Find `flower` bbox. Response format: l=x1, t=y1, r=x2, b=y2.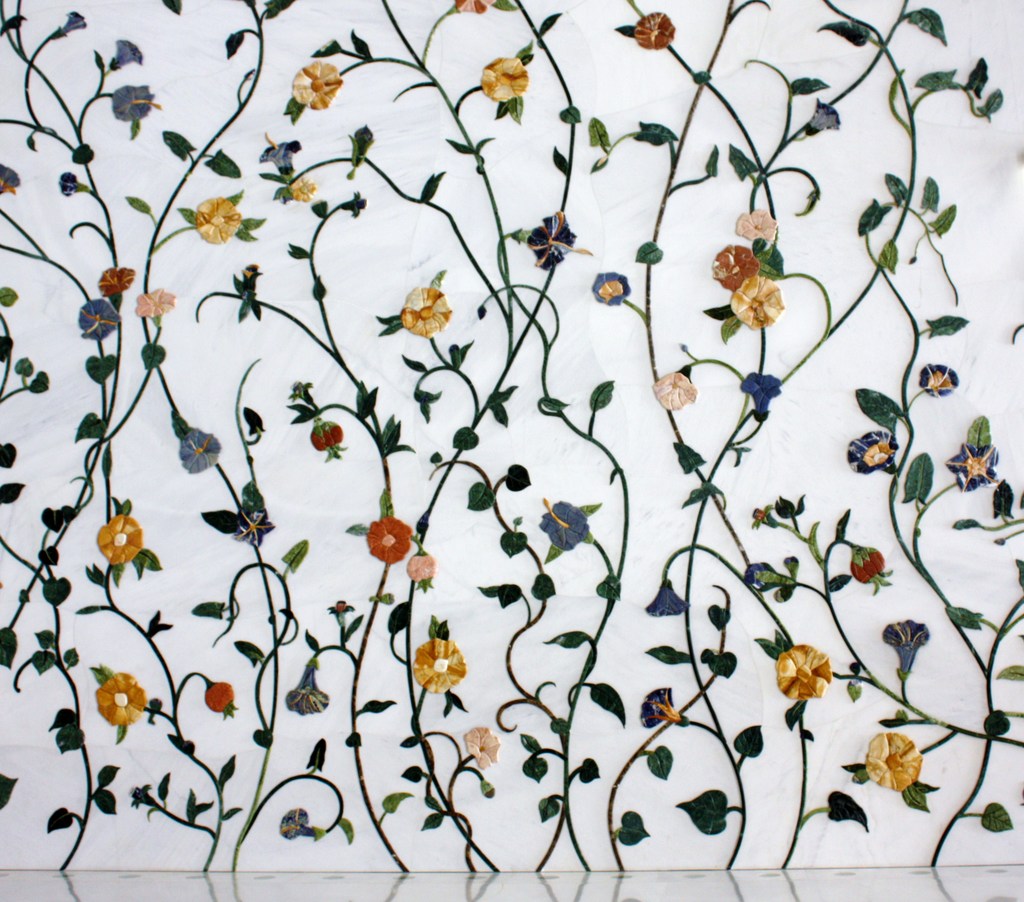
l=284, t=654, r=331, b=717.
